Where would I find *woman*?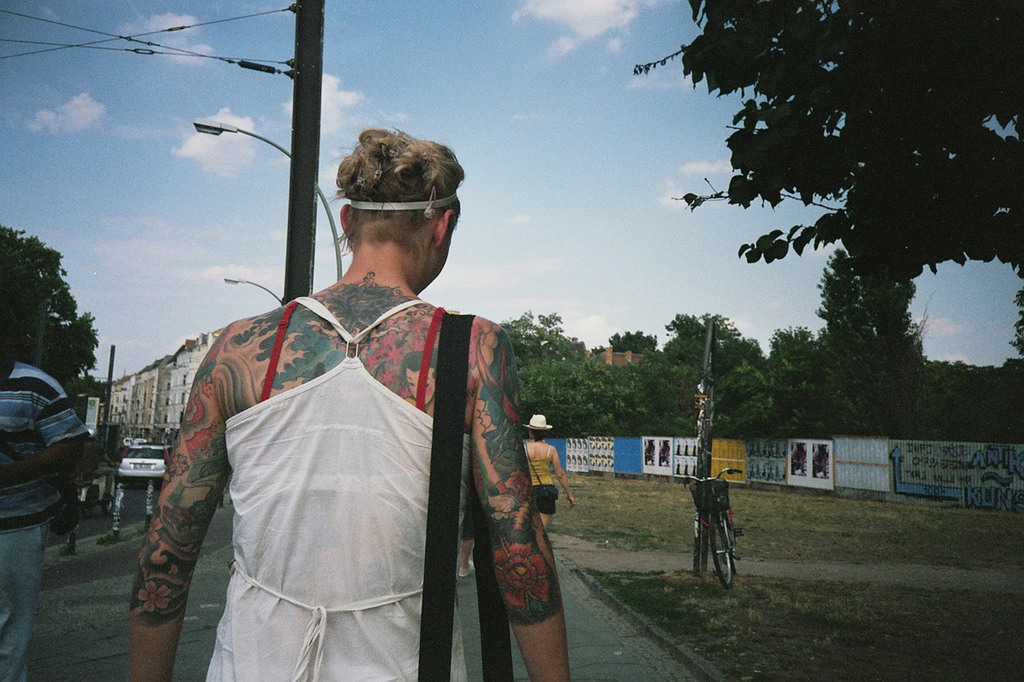
At box(523, 409, 572, 532).
